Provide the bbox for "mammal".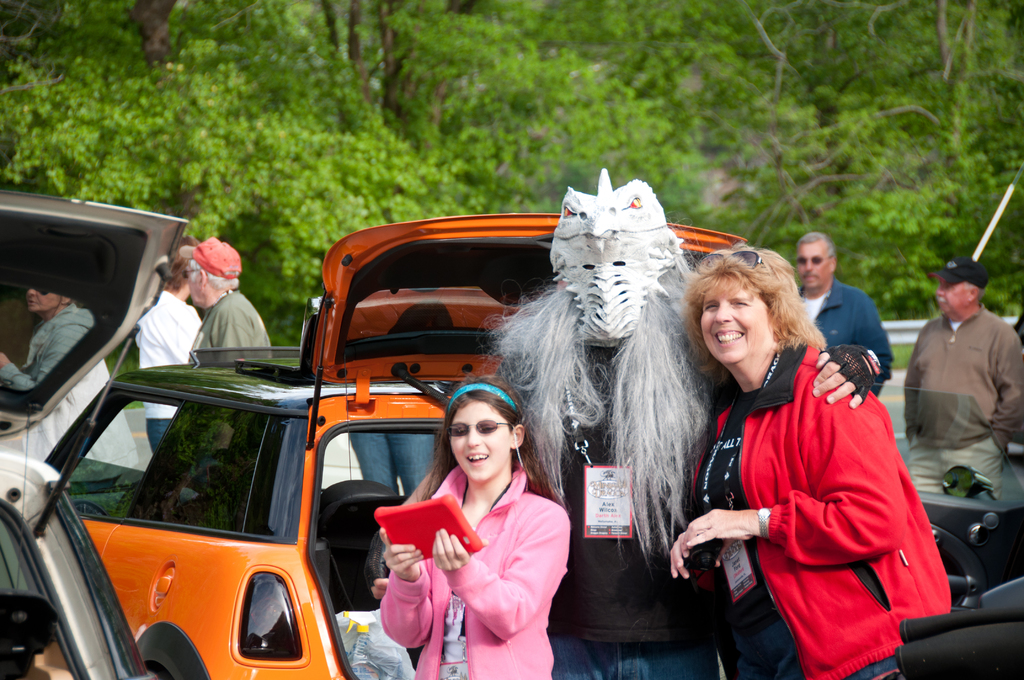
bbox(133, 235, 201, 460).
